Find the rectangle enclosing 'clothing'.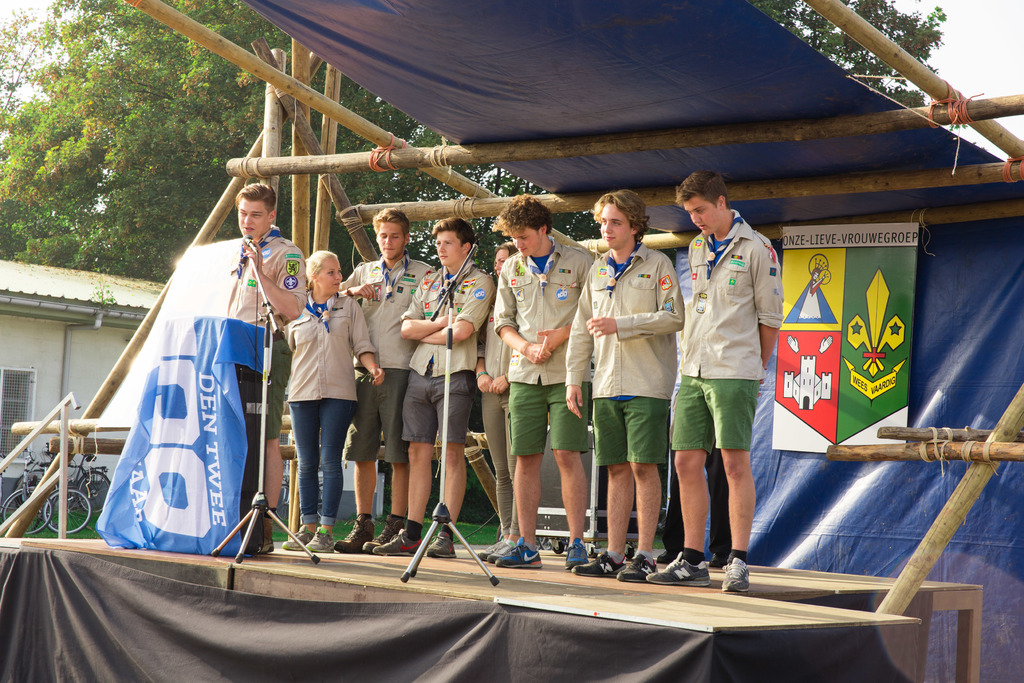
x1=400, y1=262, x2=500, y2=441.
